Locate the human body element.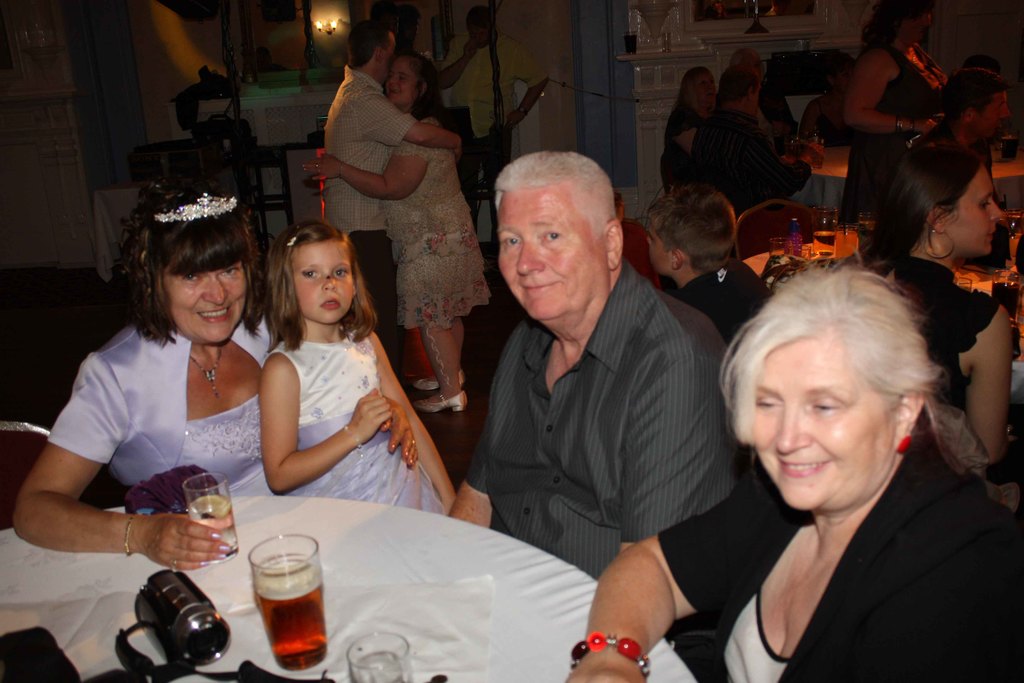
Element bbox: detection(308, 119, 491, 413).
